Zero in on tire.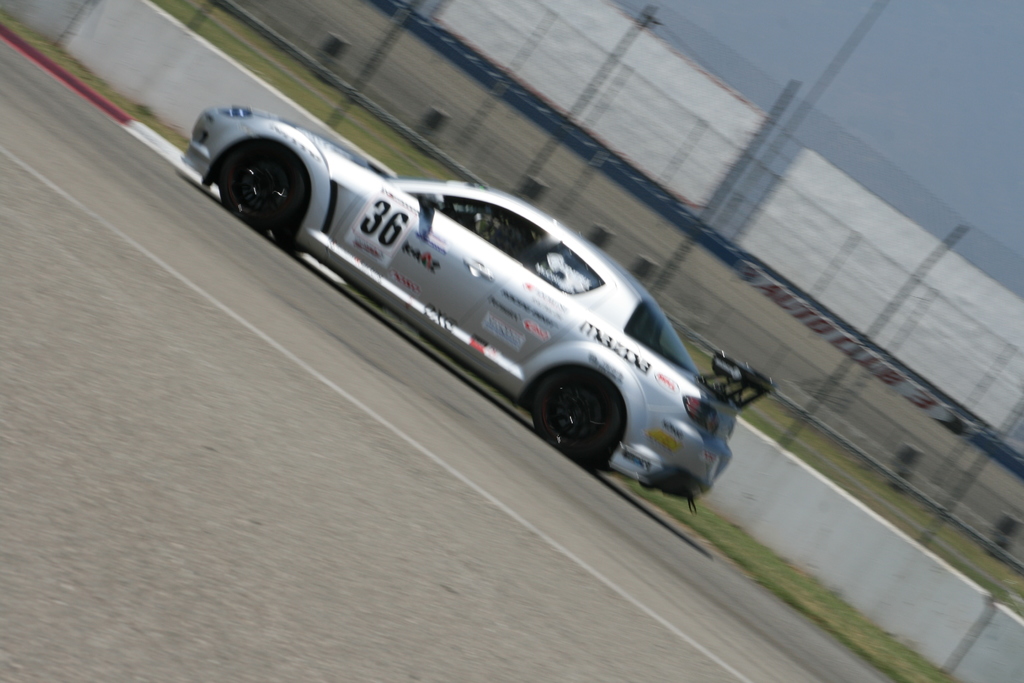
Zeroed in: crop(217, 144, 311, 242).
